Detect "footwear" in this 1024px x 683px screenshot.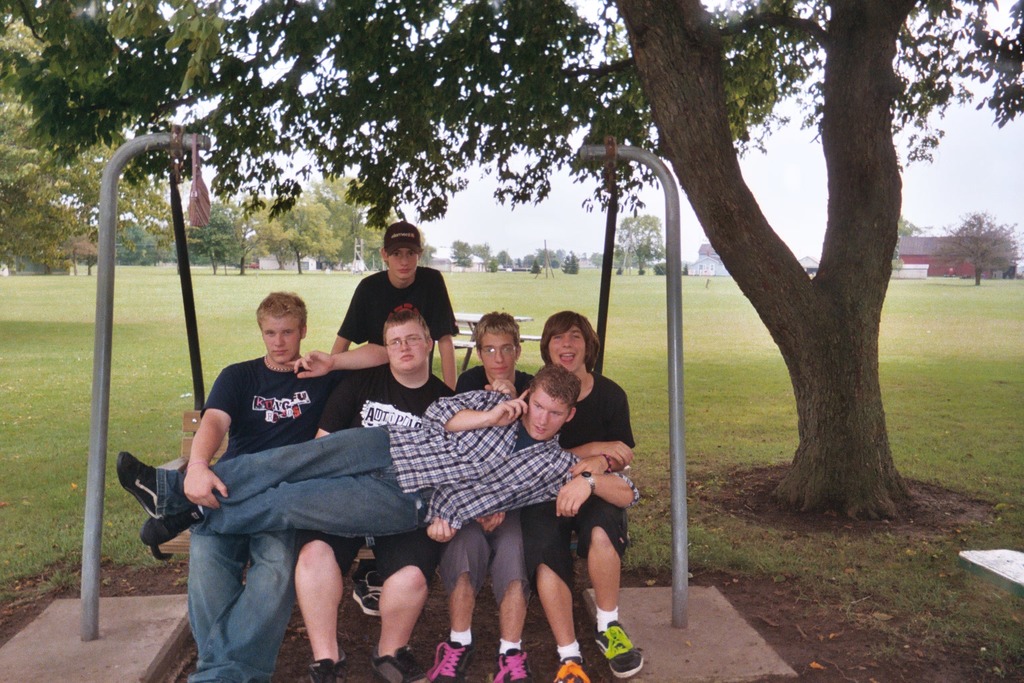
Detection: BBox(425, 644, 472, 682).
